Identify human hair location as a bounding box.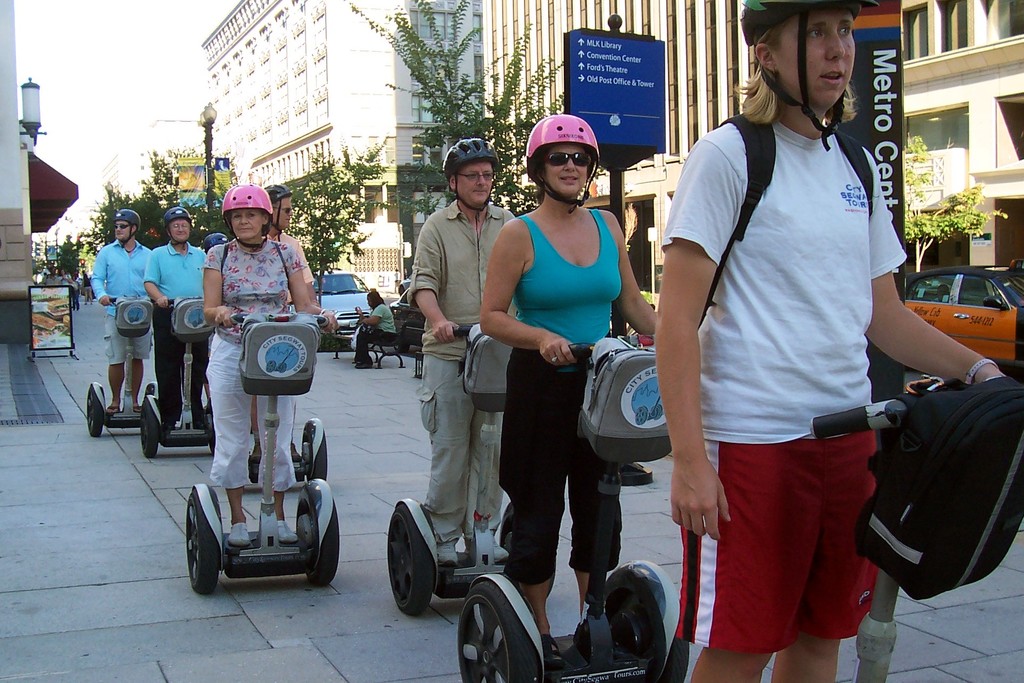
{"x1": 367, "y1": 289, "x2": 387, "y2": 311}.
